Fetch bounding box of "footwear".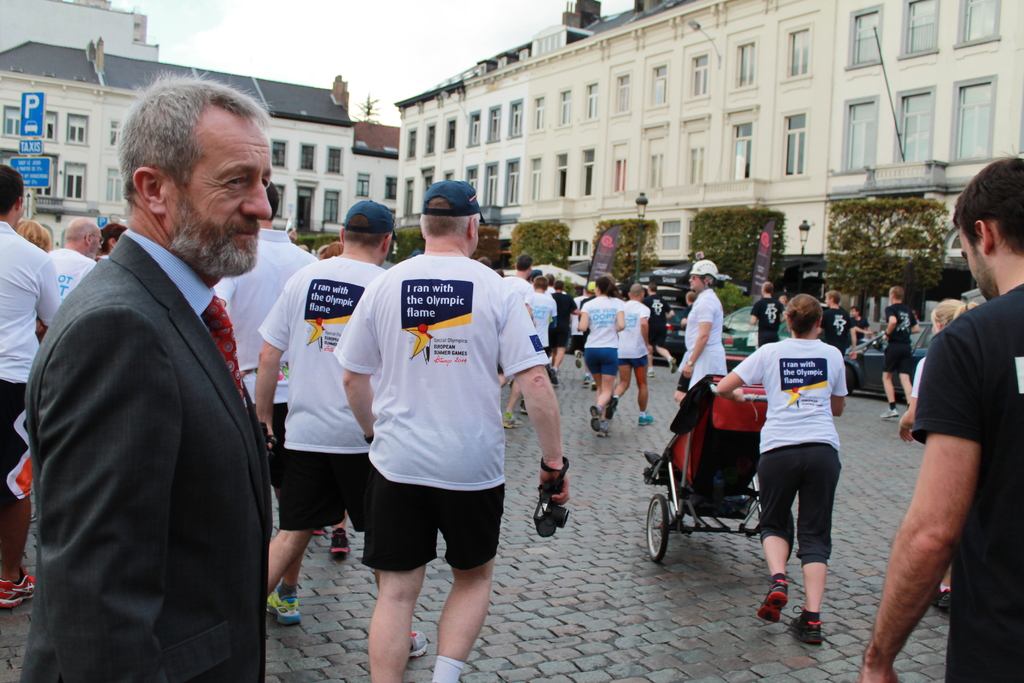
Bbox: (left=588, top=401, right=605, bottom=421).
